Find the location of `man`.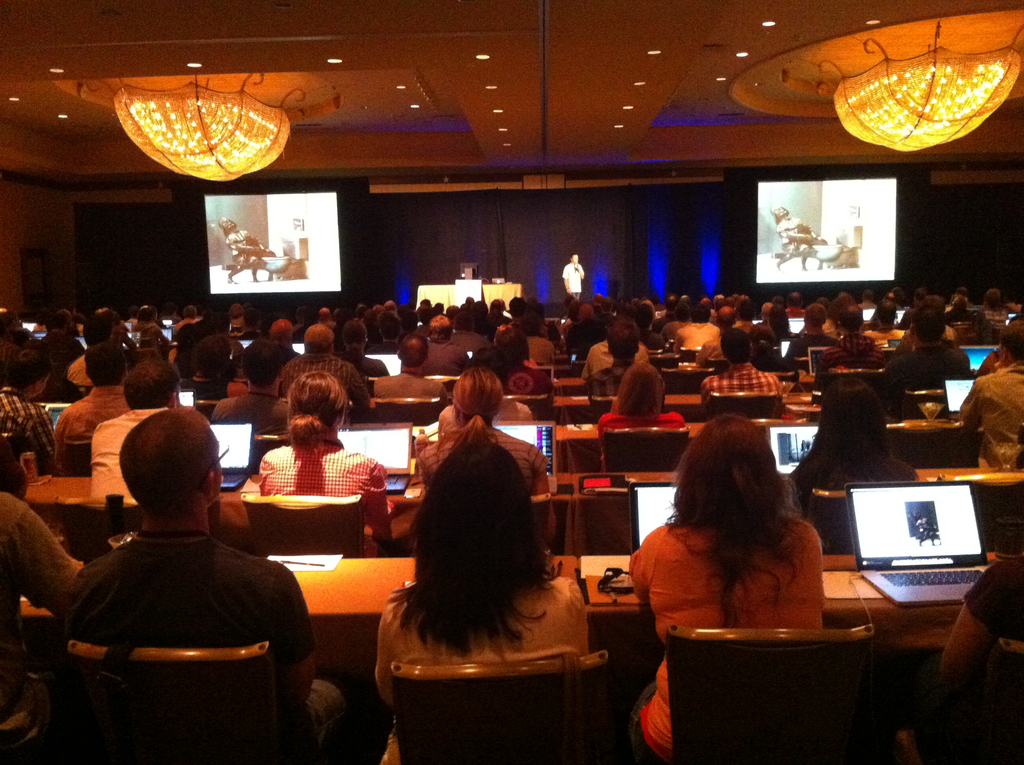
Location: [x1=563, y1=252, x2=586, y2=298].
